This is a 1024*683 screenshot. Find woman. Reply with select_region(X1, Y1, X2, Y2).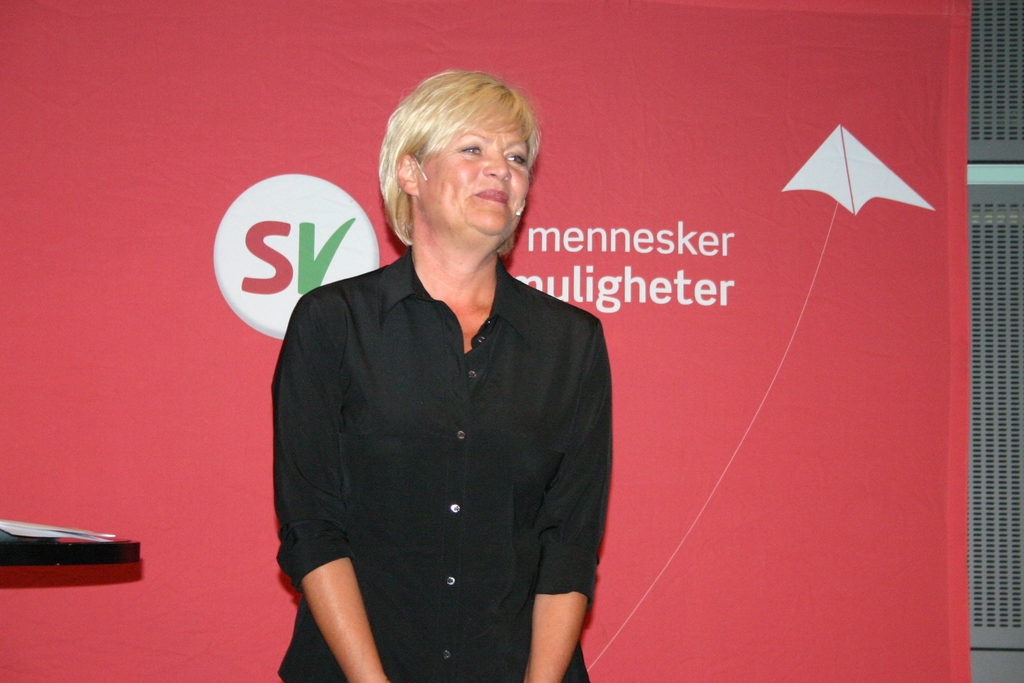
select_region(262, 74, 618, 682).
